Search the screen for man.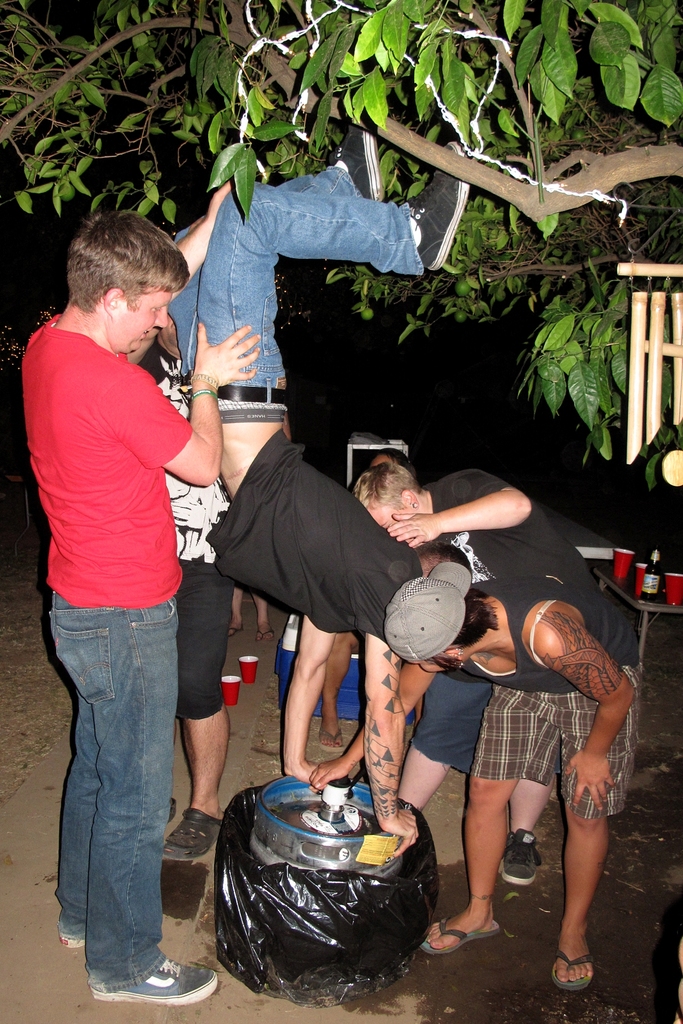
Found at box(346, 452, 605, 895).
